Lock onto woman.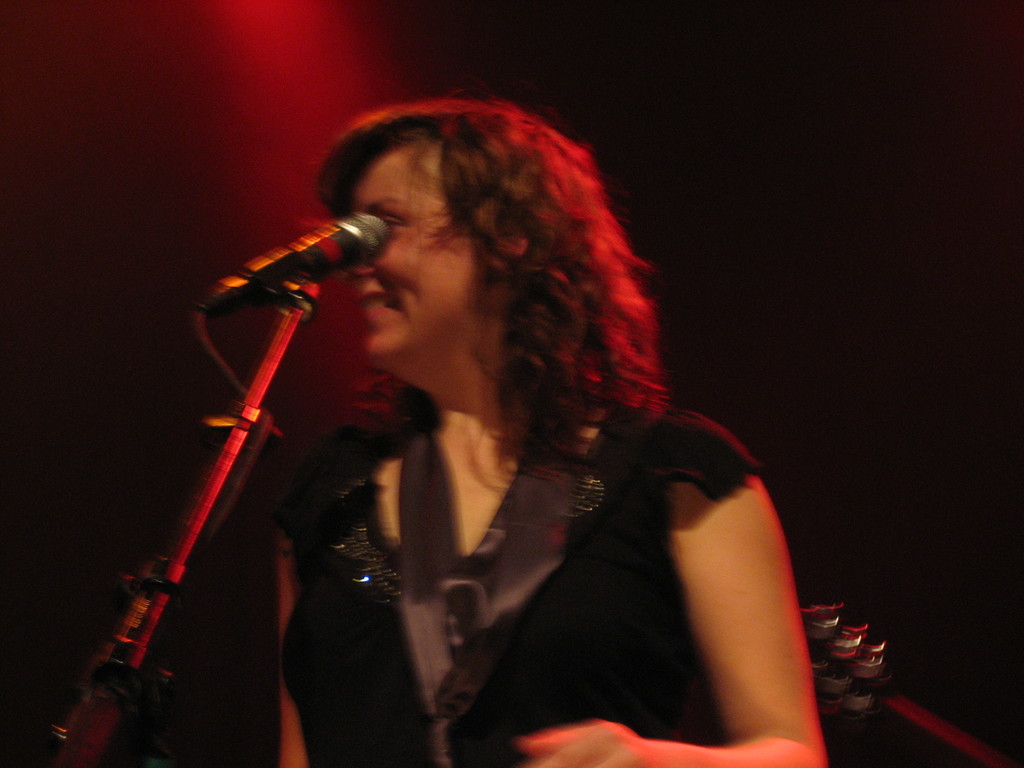
Locked: [x1=212, y1=90, x2=845, y2=760].
